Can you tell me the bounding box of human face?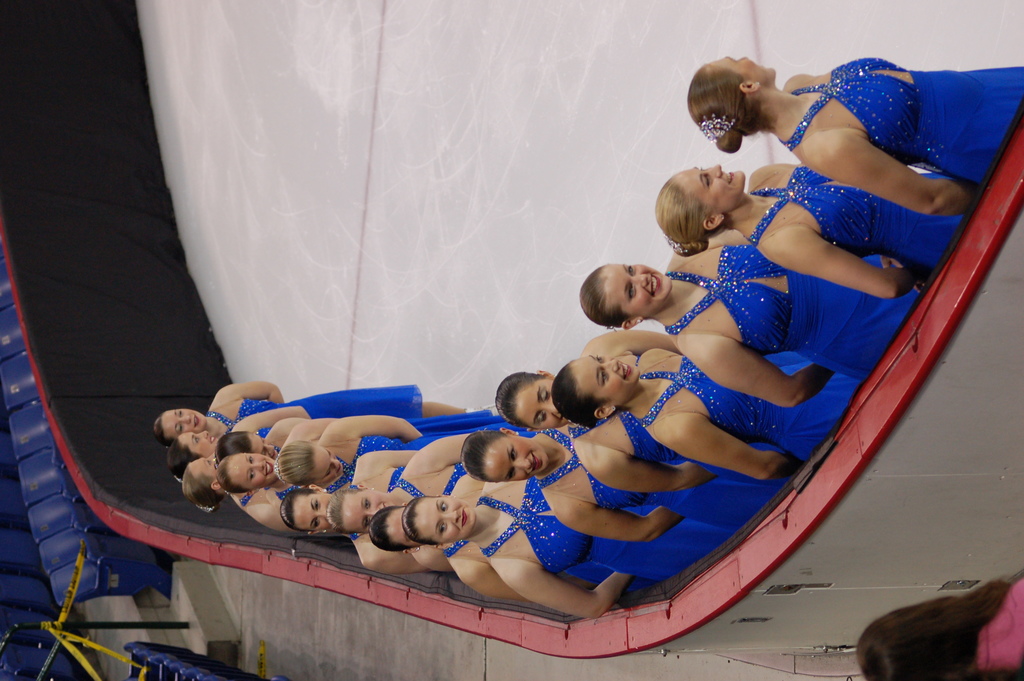
710, 54, 774, 80.
